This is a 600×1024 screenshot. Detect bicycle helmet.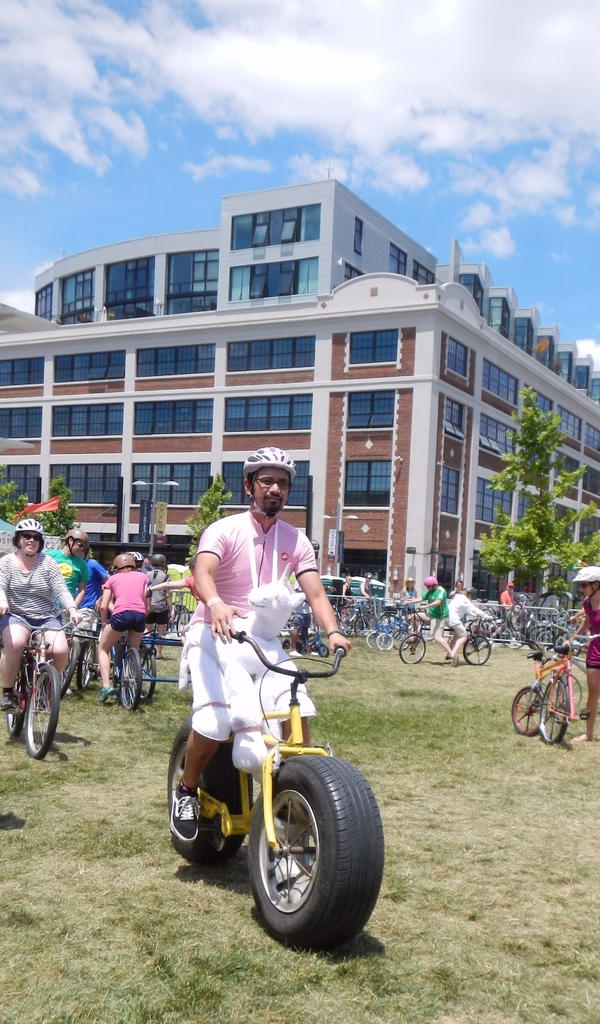
(569,568,597,582).
